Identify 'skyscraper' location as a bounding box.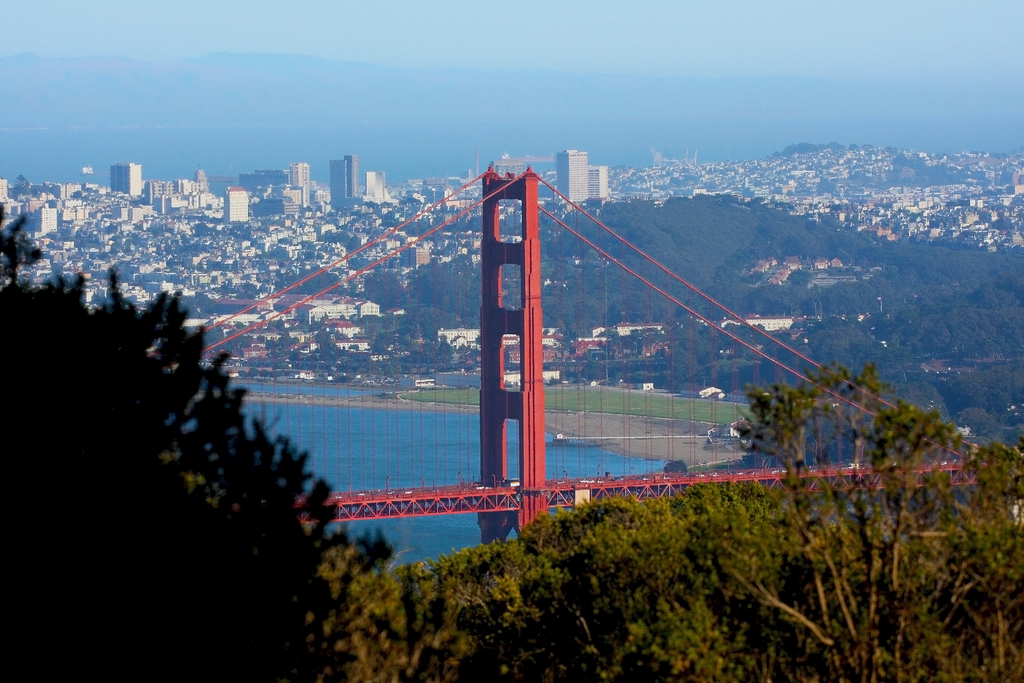
bbox(550, 144, 591, 202).
